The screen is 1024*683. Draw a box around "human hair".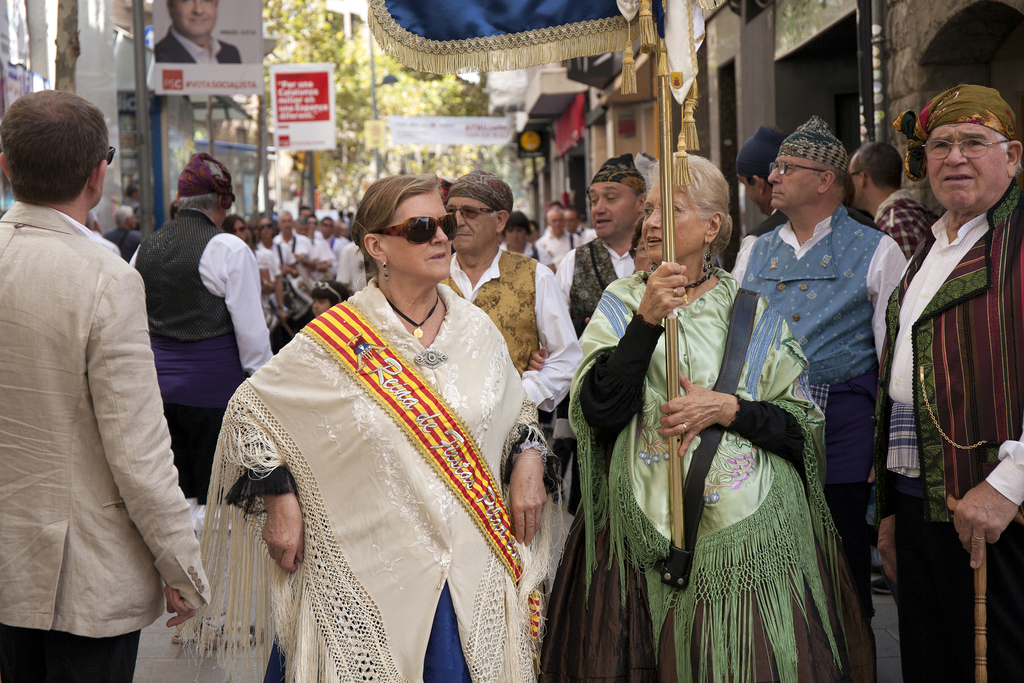
[175,161,225,213].
